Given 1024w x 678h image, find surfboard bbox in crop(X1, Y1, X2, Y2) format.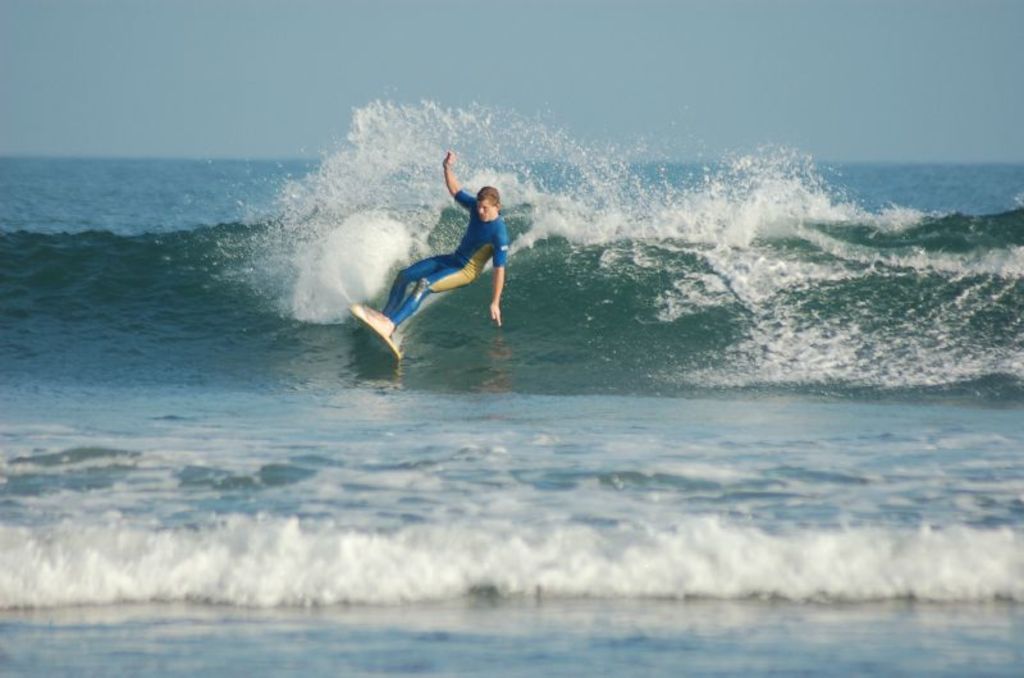
crop(349, 303, 401, 365).
